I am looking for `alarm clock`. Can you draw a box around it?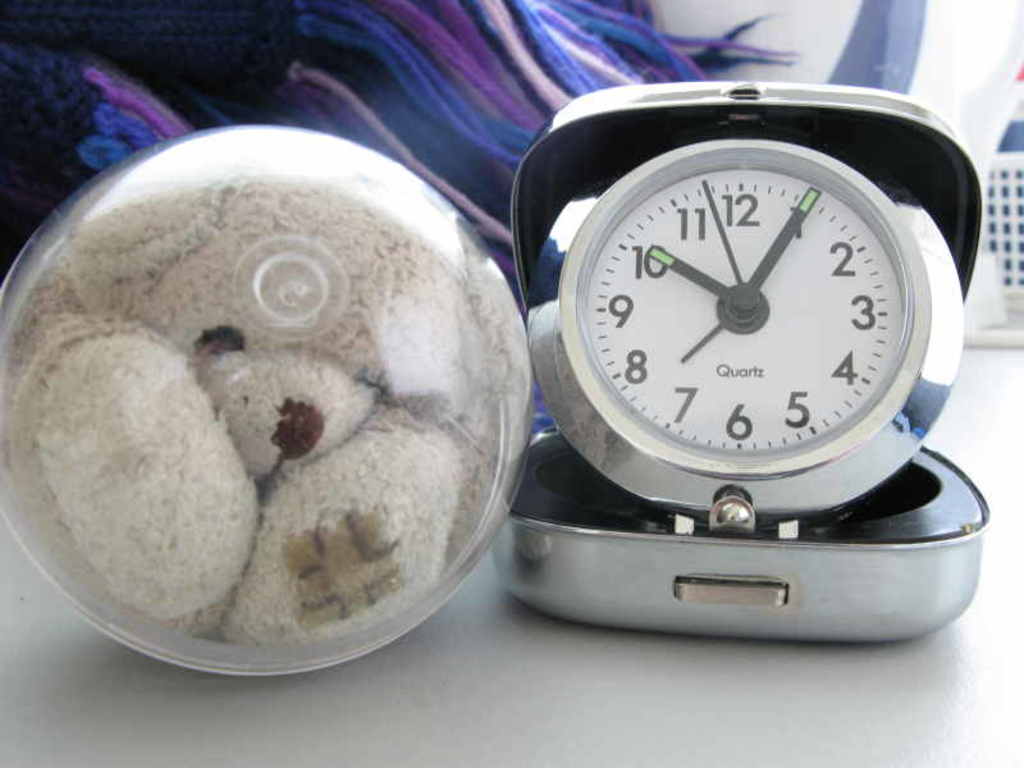
Sure, the bounding box is bbox=(521, 138, 969, 529).
